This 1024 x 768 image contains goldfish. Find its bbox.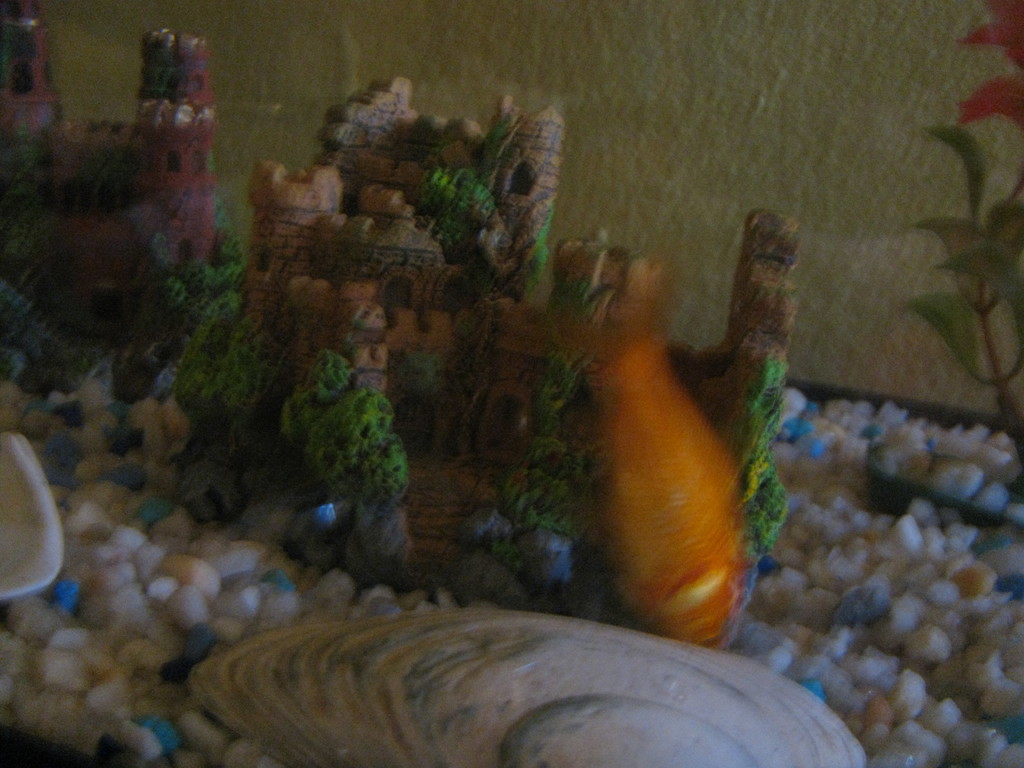
box=[516, 200, 826, 650].
